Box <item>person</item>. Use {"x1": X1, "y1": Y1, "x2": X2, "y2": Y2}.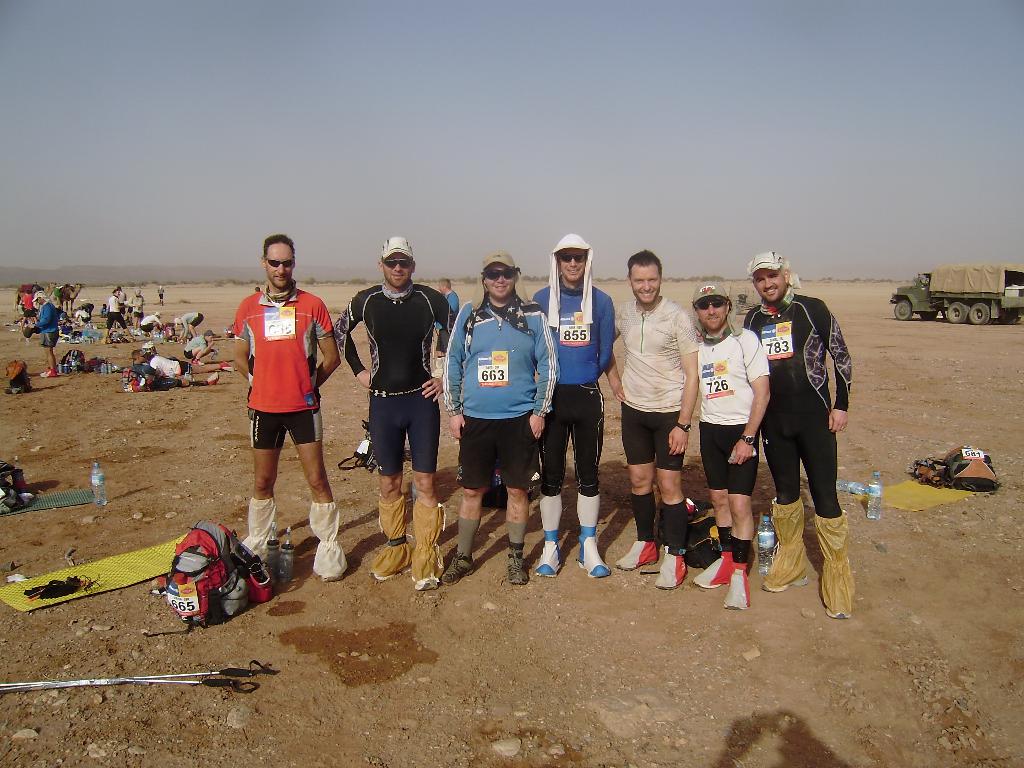
{"x1": 622, "y1": 253, "x2": 701, "y2": 589}.
